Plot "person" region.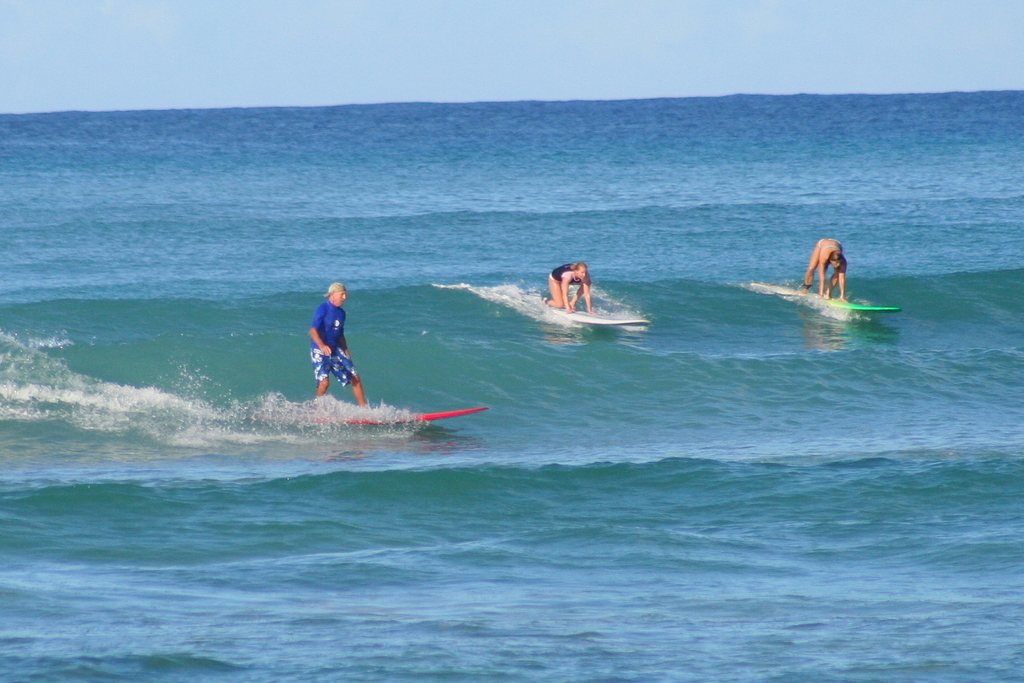
Plotted at 544 264 601 318.
